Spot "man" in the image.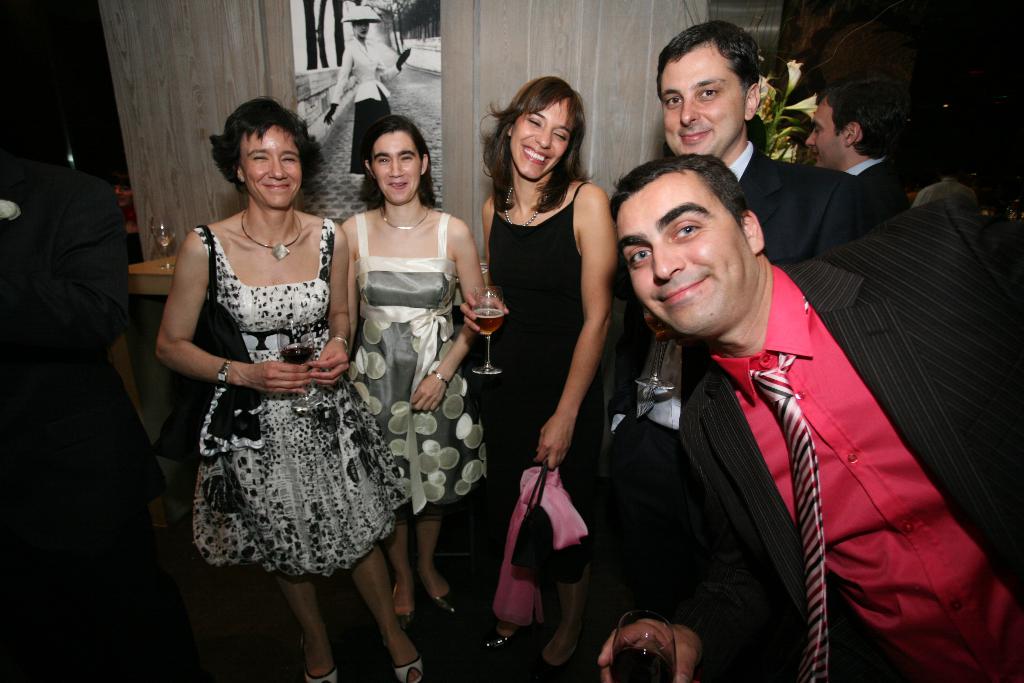
"man" found at BBox(652, 21, 889, 262).
